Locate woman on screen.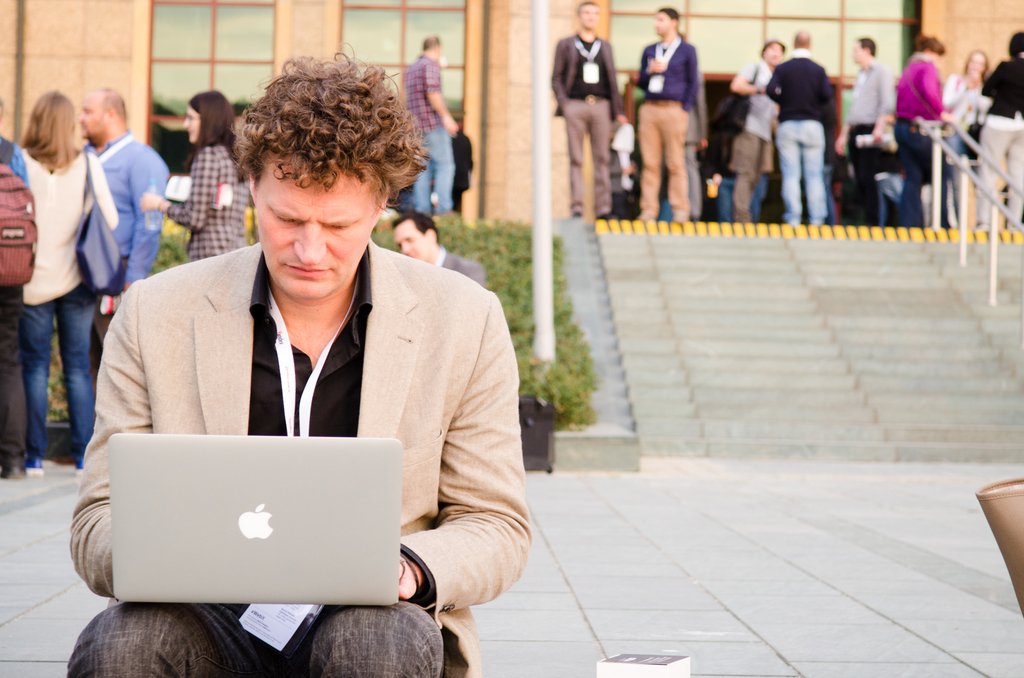
On screen at crop(20, 91, 116, 479).
